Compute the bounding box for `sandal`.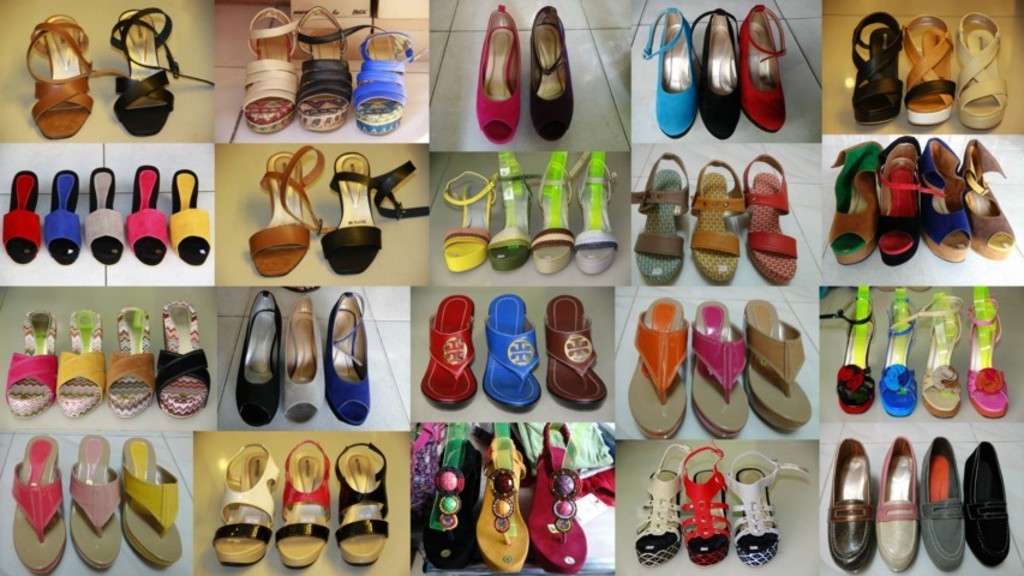
box=[528, 149, 592, 275].
